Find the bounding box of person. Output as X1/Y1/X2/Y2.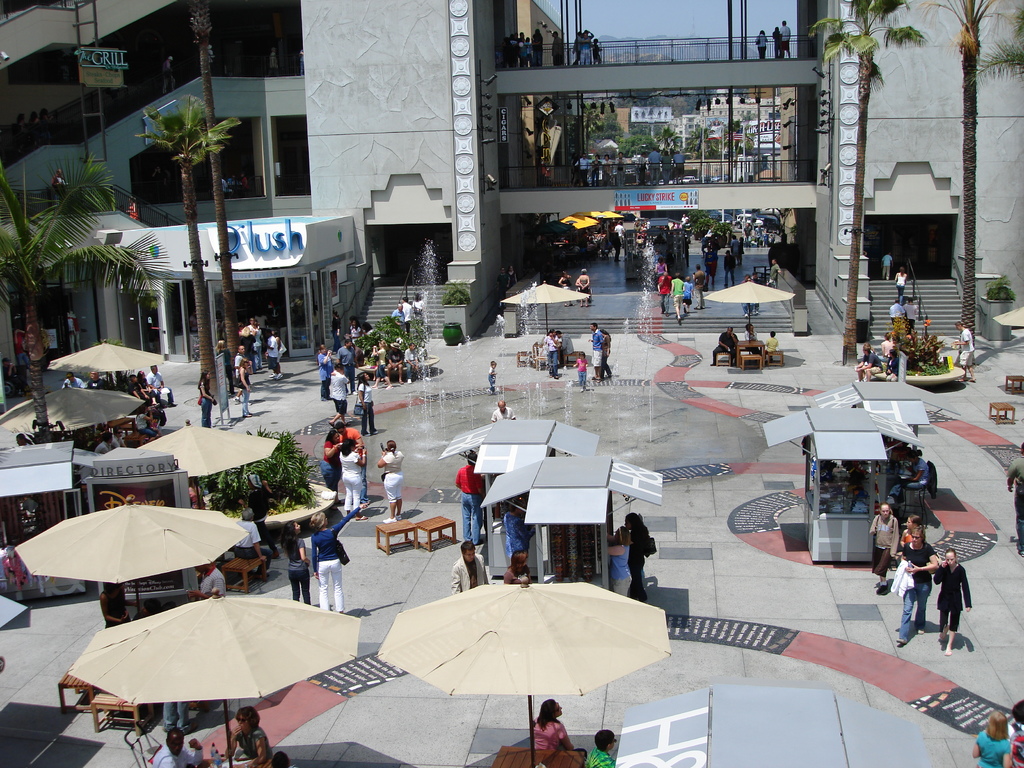
582/725/620/767.
